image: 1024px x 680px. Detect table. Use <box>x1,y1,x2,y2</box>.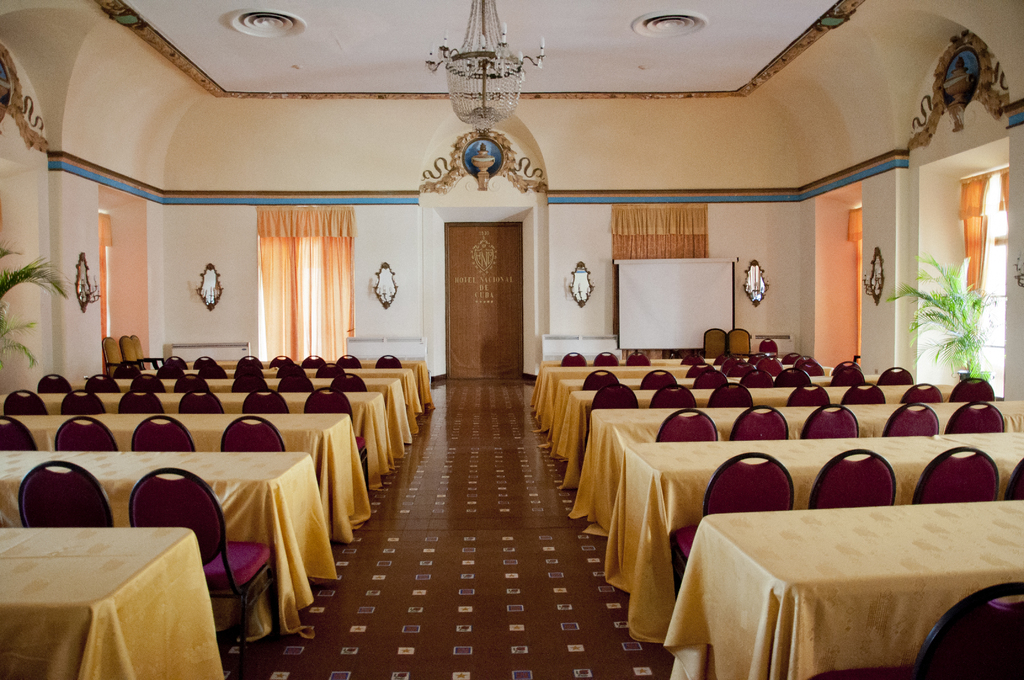
<box>0,415,372,542</box>.
